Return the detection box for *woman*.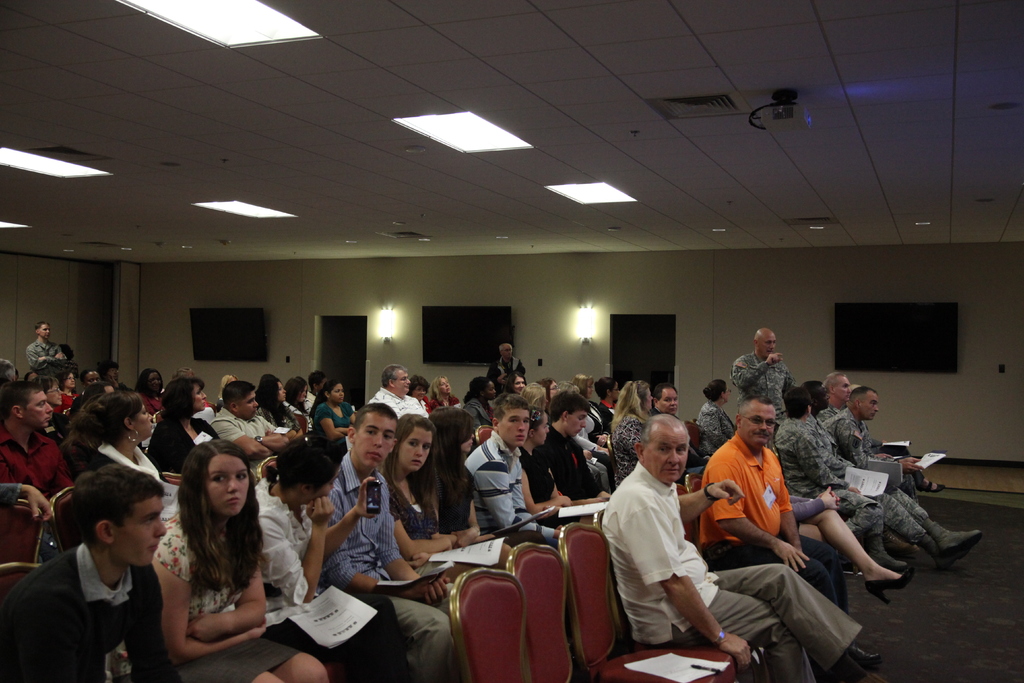
BBox(758, 437, 913, 597).
